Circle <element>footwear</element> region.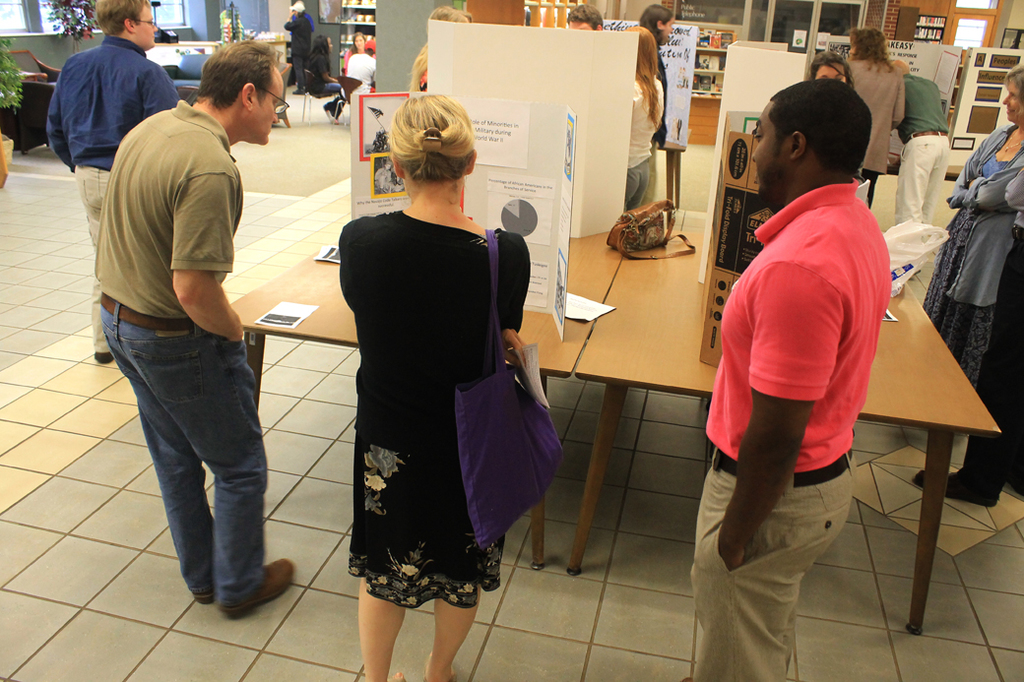
Region: l=95, t=351, r=115, b=363.
